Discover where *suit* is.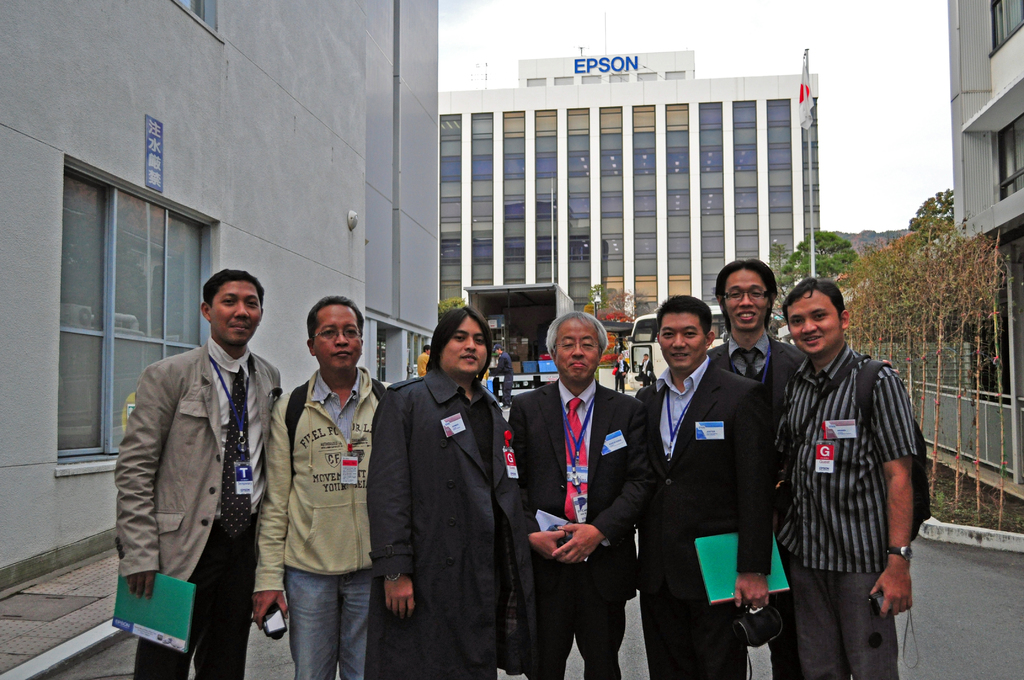
Discovered at {"x1": 115, "y1": 281, "x2": 294, "y2": 660}.
